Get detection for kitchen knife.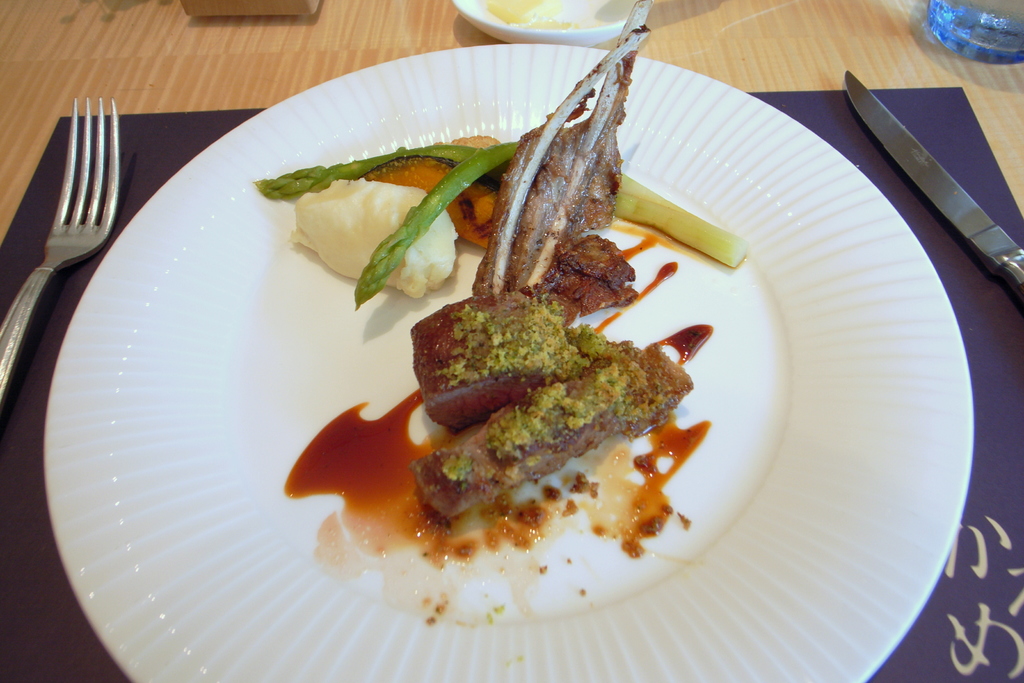
Detection: [840, 64, 1023, 294].
